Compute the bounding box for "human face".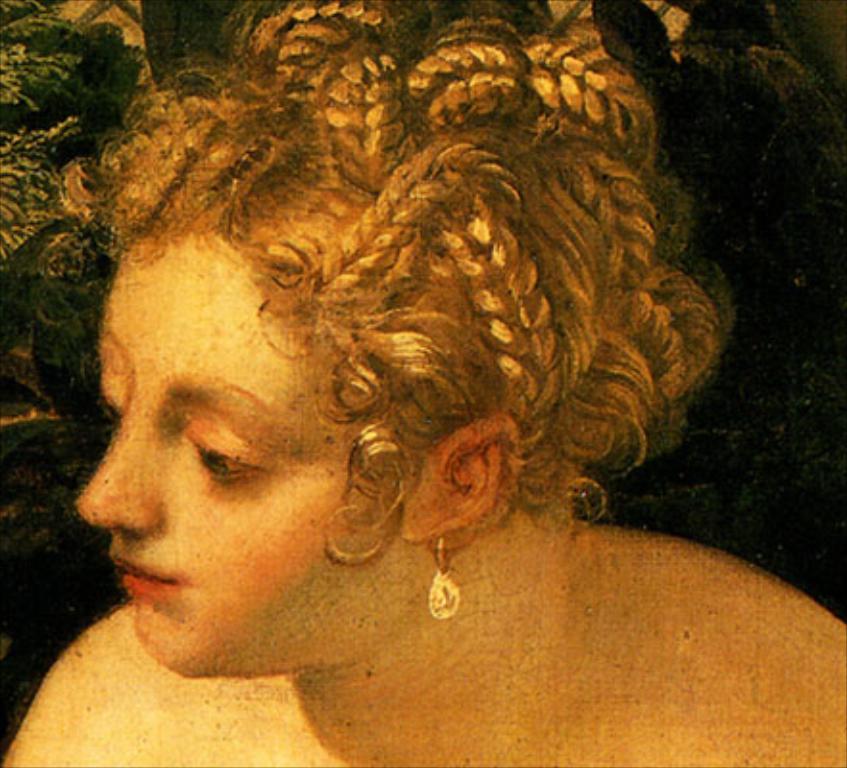
left=71, top=223, right=415, bottom=678.
